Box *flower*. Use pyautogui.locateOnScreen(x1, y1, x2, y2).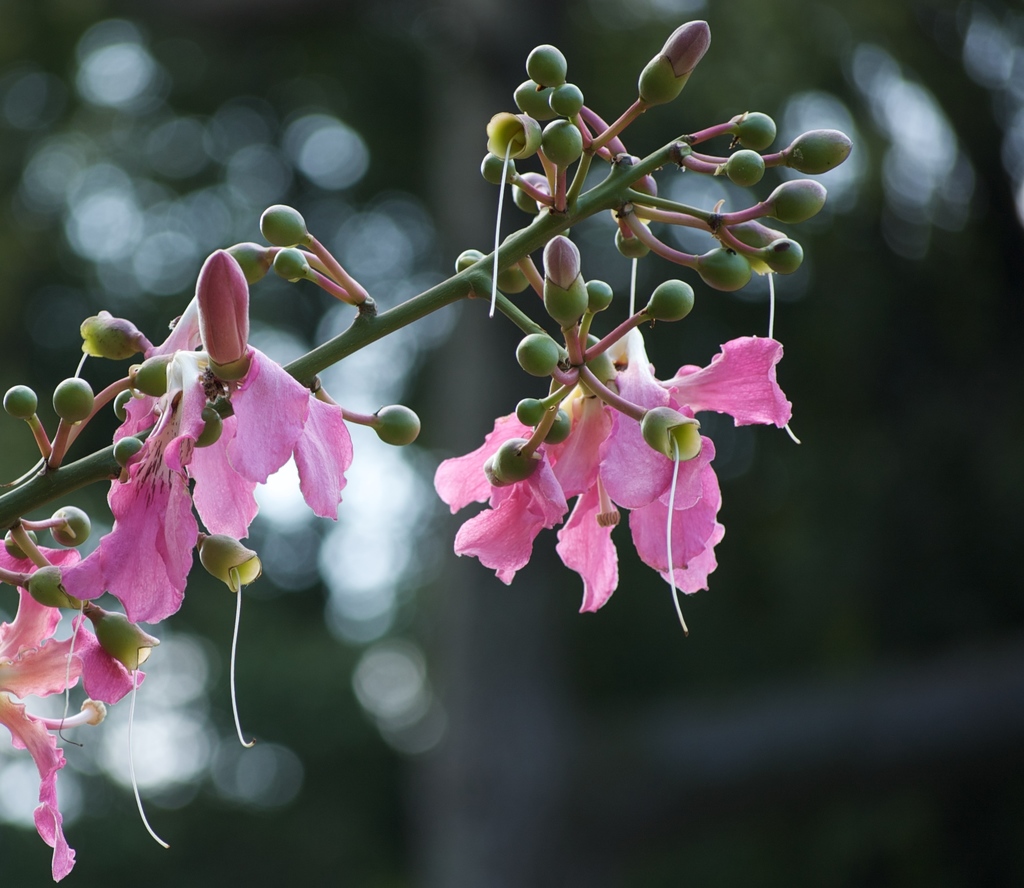
pyautogui.locateOnScreen(47, 247, 350, 644).
